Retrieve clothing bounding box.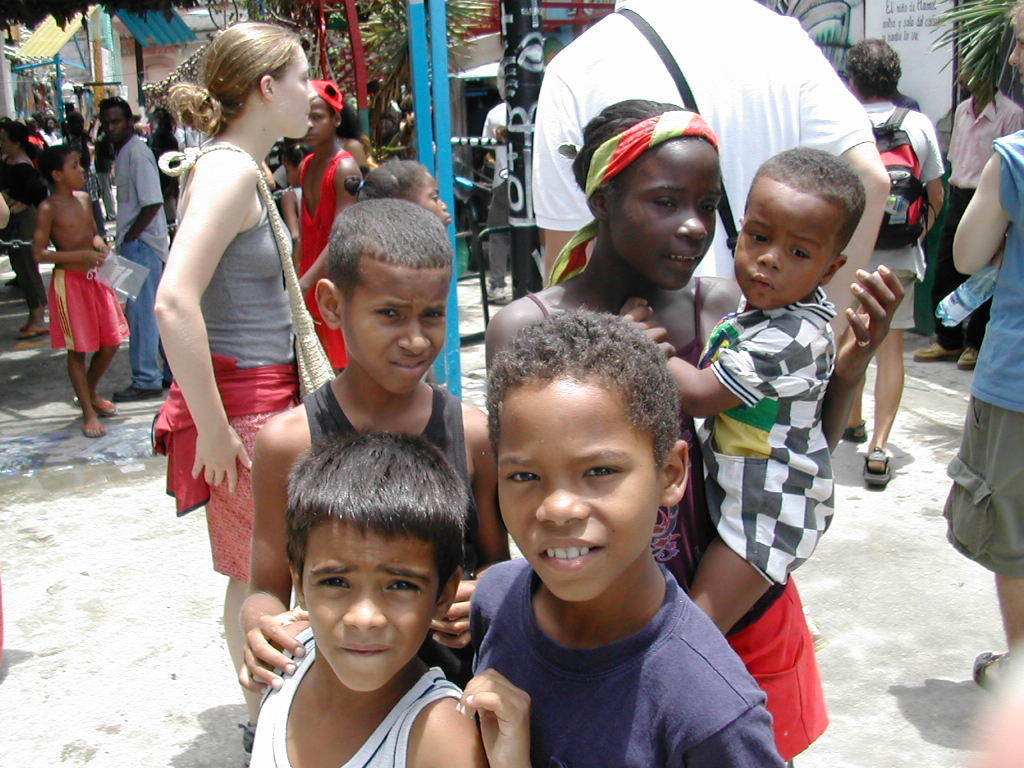
Bounding box: [left=46, top=265, right=128, bottom=346].
